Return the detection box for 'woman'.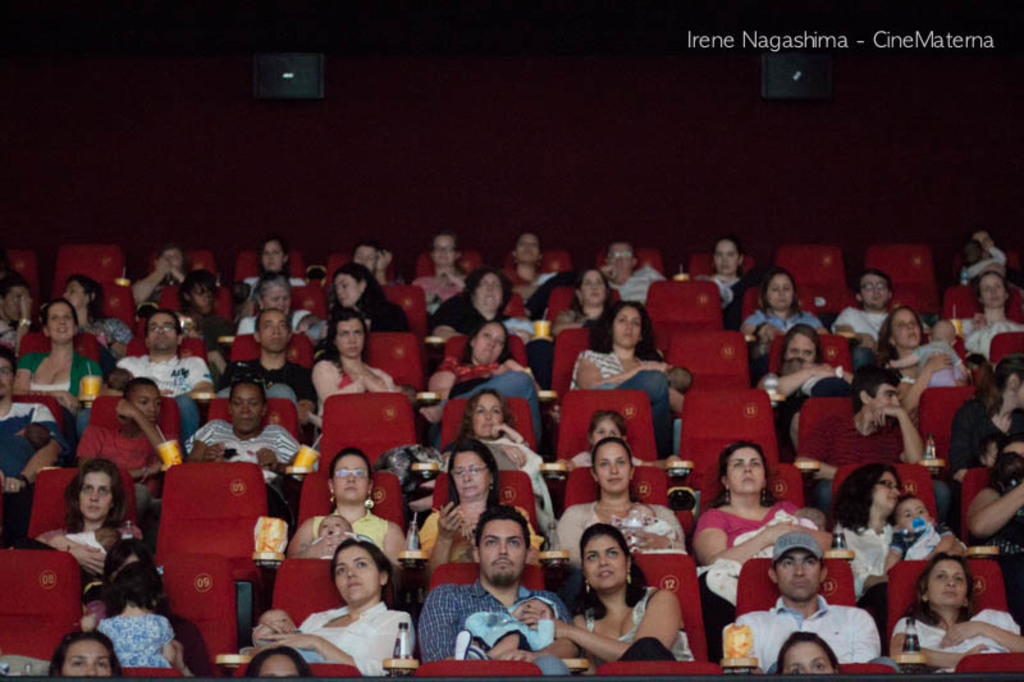
bbox(717, 270, 835, 353).
